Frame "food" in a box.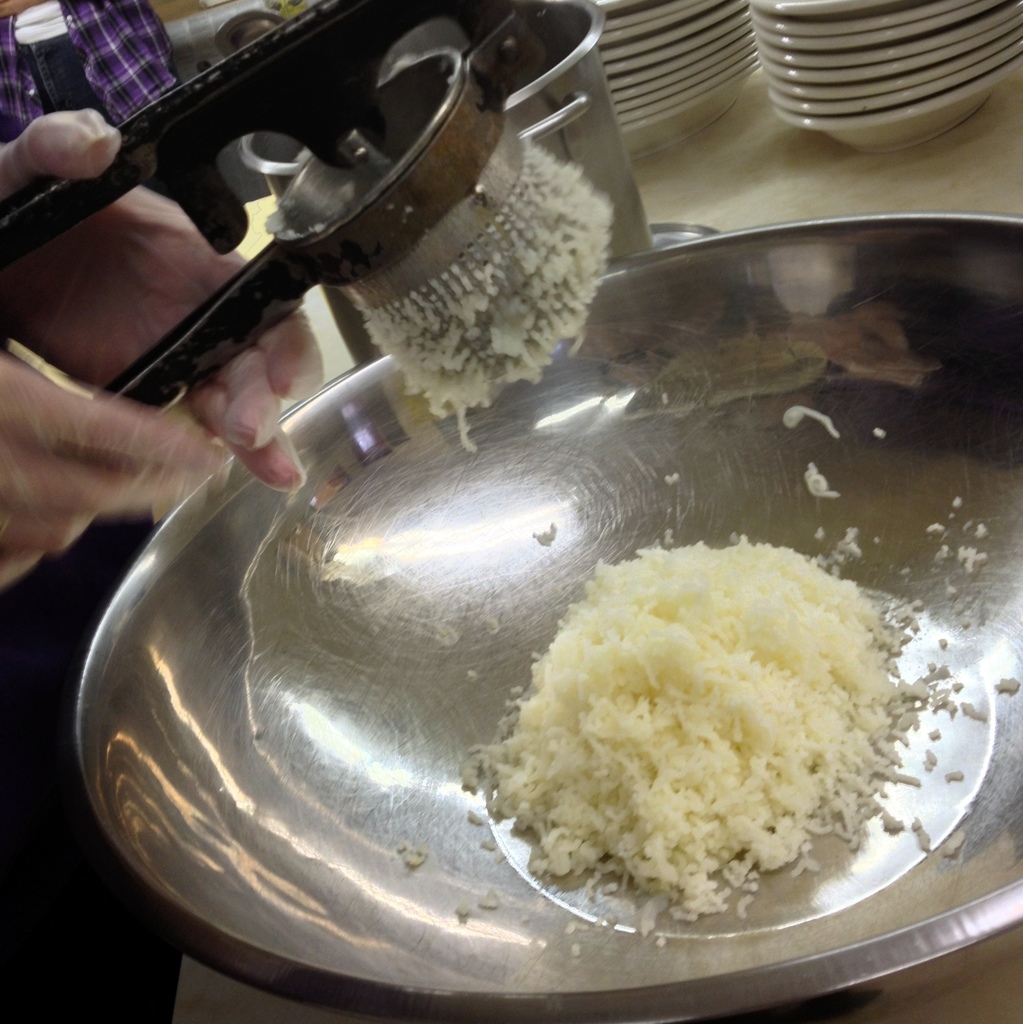
locate(354, 141, 617, 452).
